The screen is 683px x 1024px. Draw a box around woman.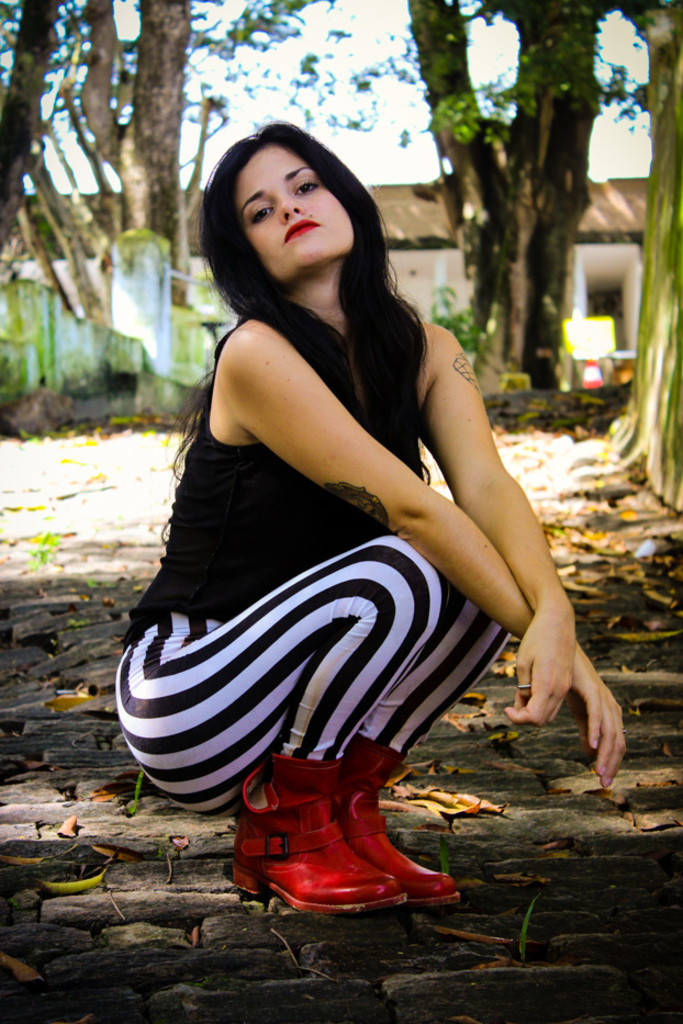
region(112, 98, 591, 880).
